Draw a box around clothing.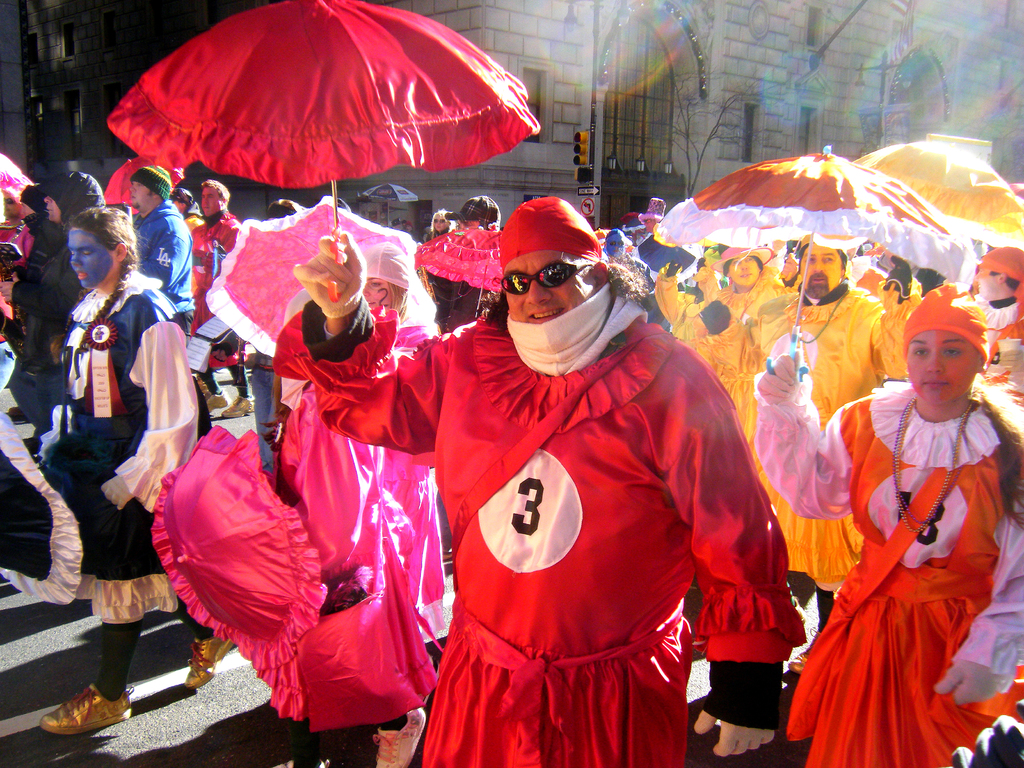
crop(422, 226, 500, 287).
